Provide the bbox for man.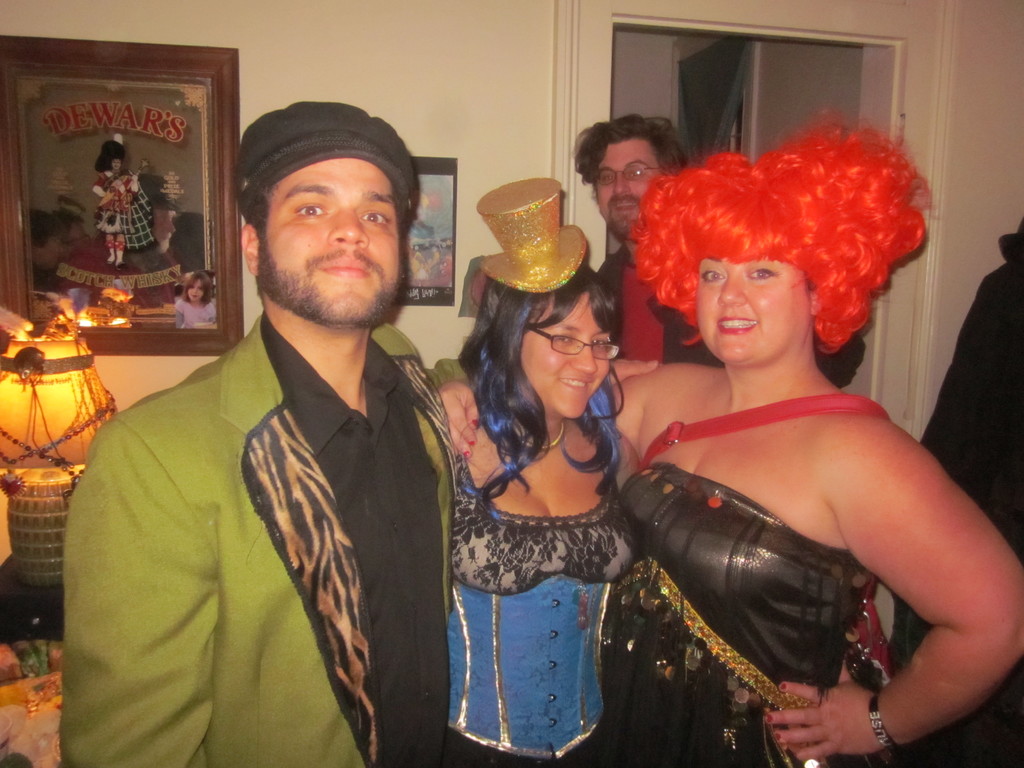
left=572, top=114, right=867, bottom=396.
